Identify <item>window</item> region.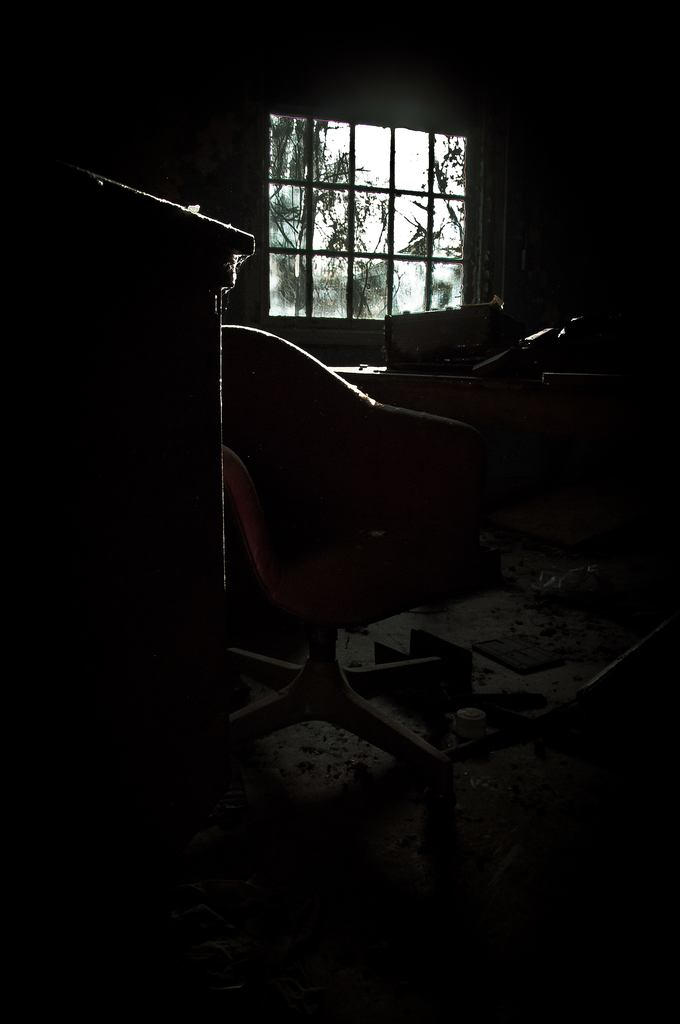
Region: 247, 90, 507, 323.
